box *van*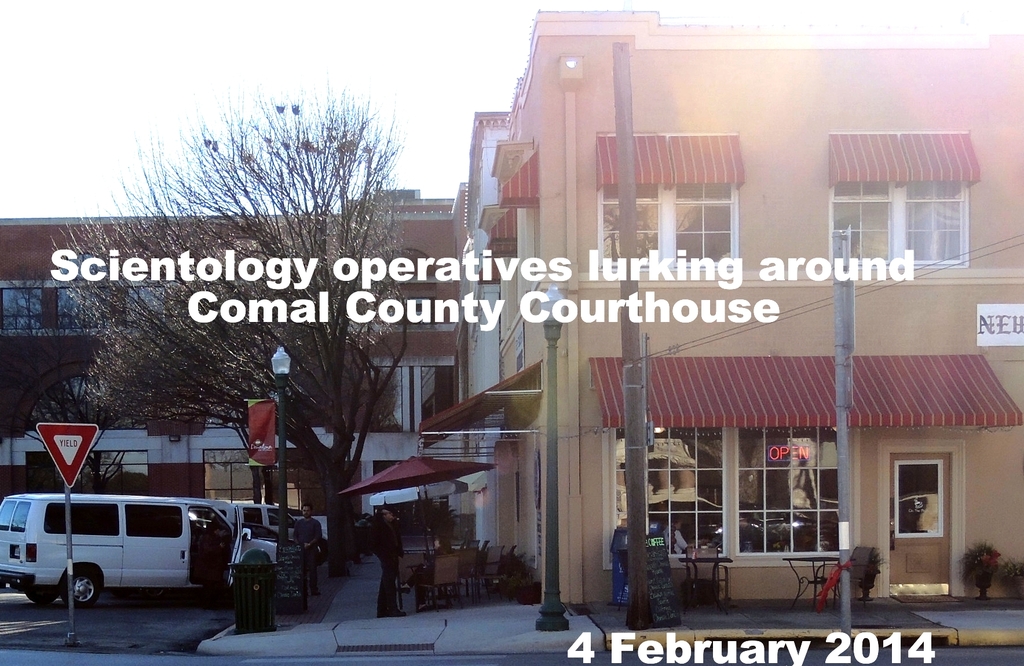
0/490/276/610
